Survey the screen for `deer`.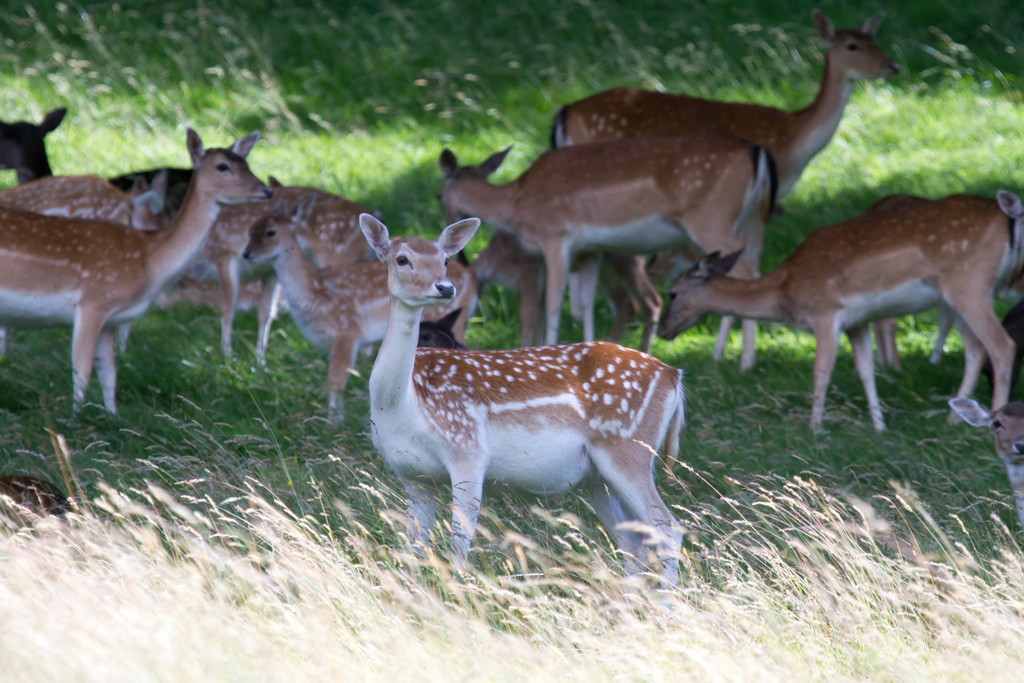
Survey found: pyautogui.locateOnScreen(201, 179, 381, 360).
